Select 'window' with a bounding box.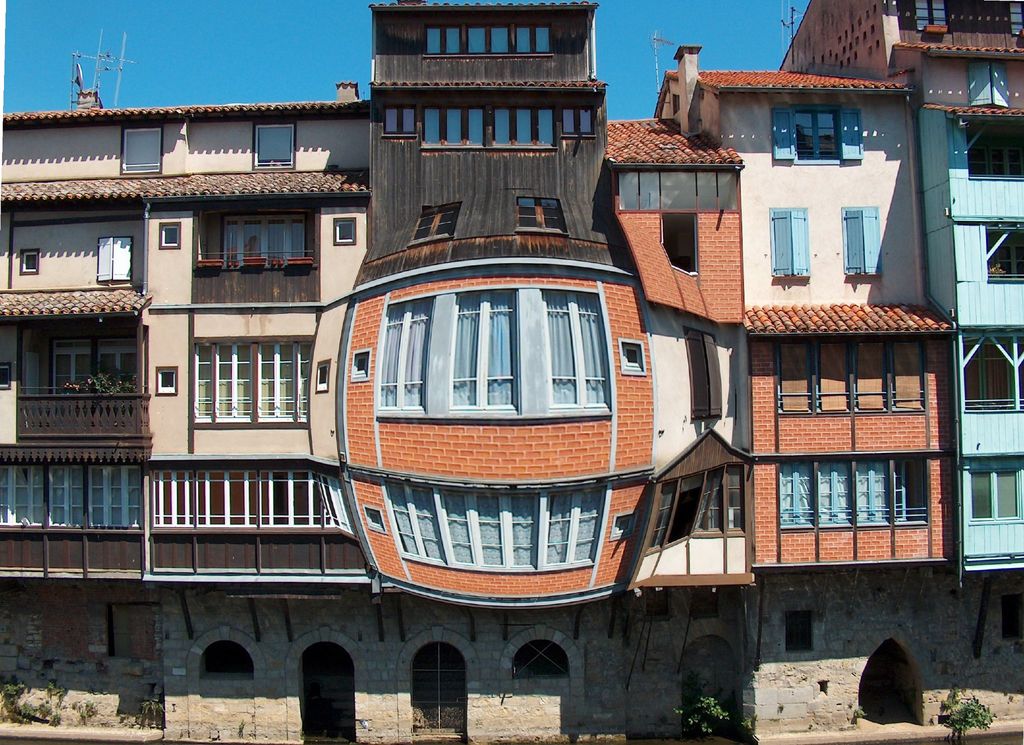
box(250, 118, 293, 170).
